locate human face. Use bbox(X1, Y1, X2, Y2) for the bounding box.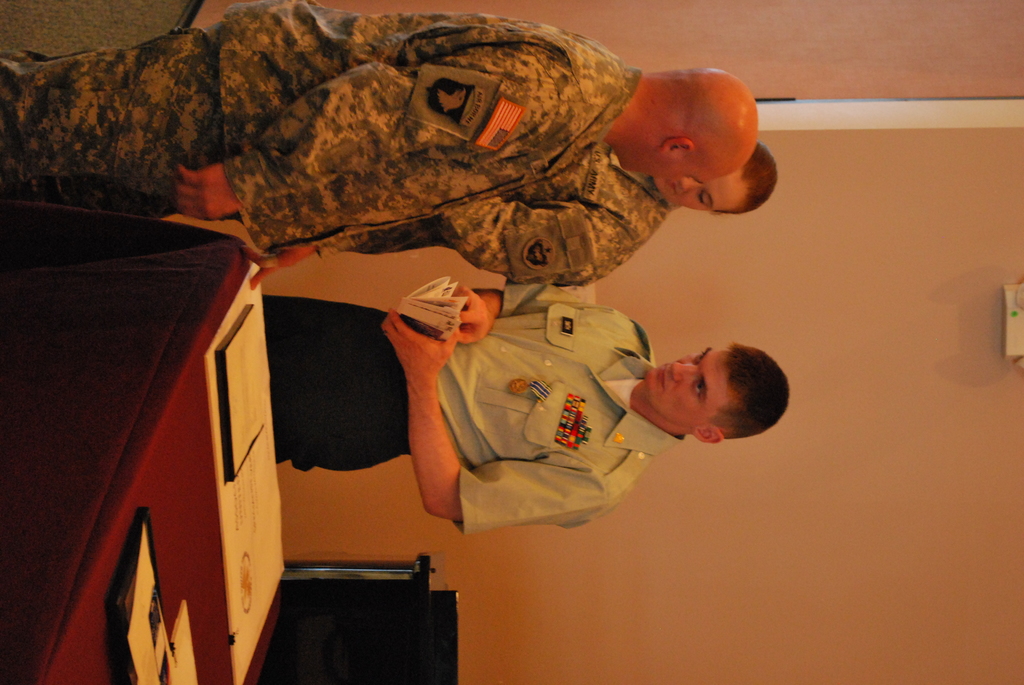
bbox(616, 150, 689, 180).
